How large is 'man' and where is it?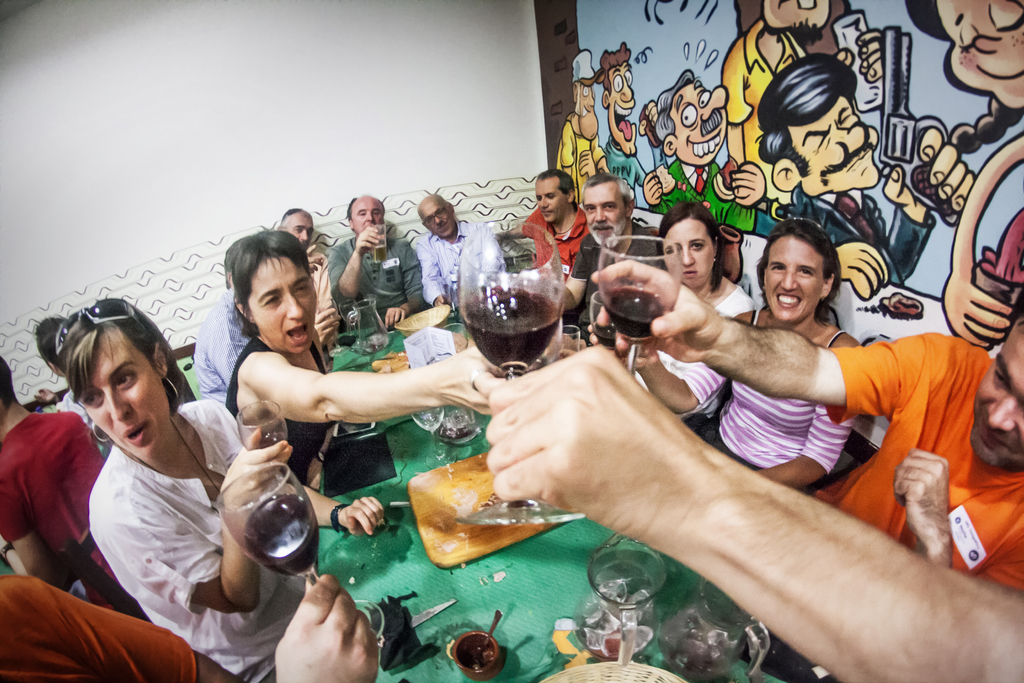
Bounding box: box(593, 40, 683, 193).
